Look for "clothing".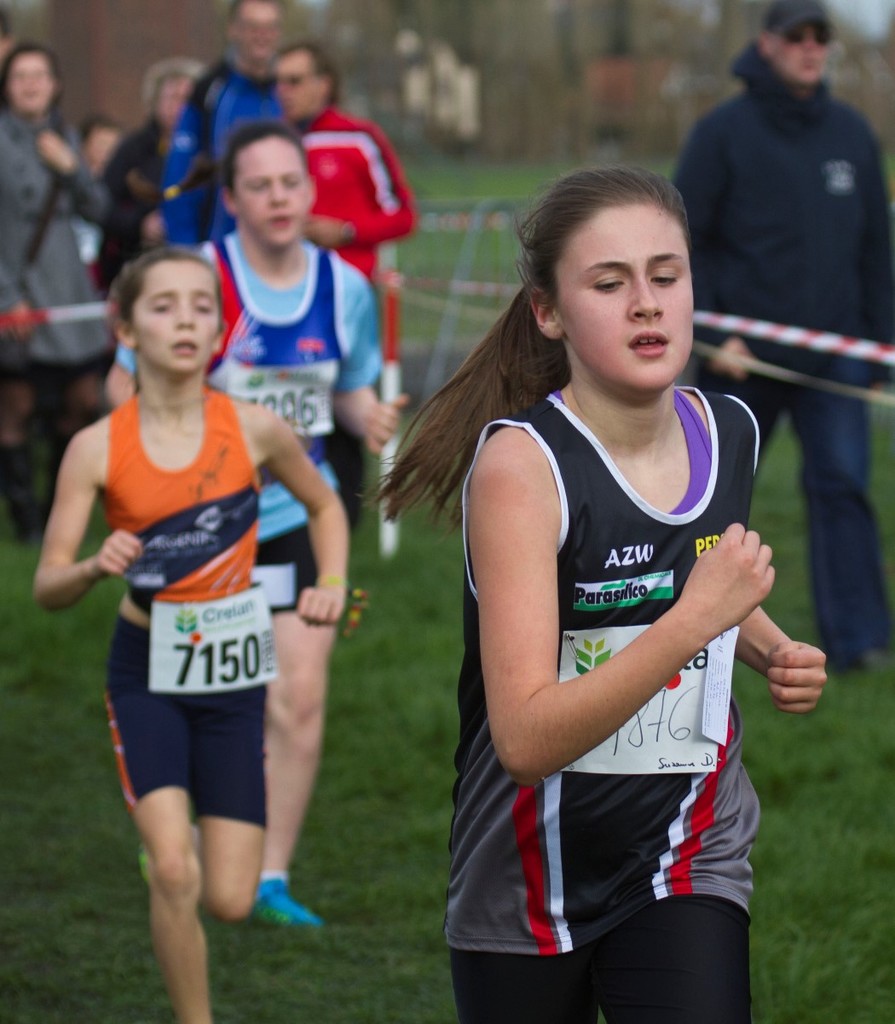
Found: box(147, 67, 278, 240).
